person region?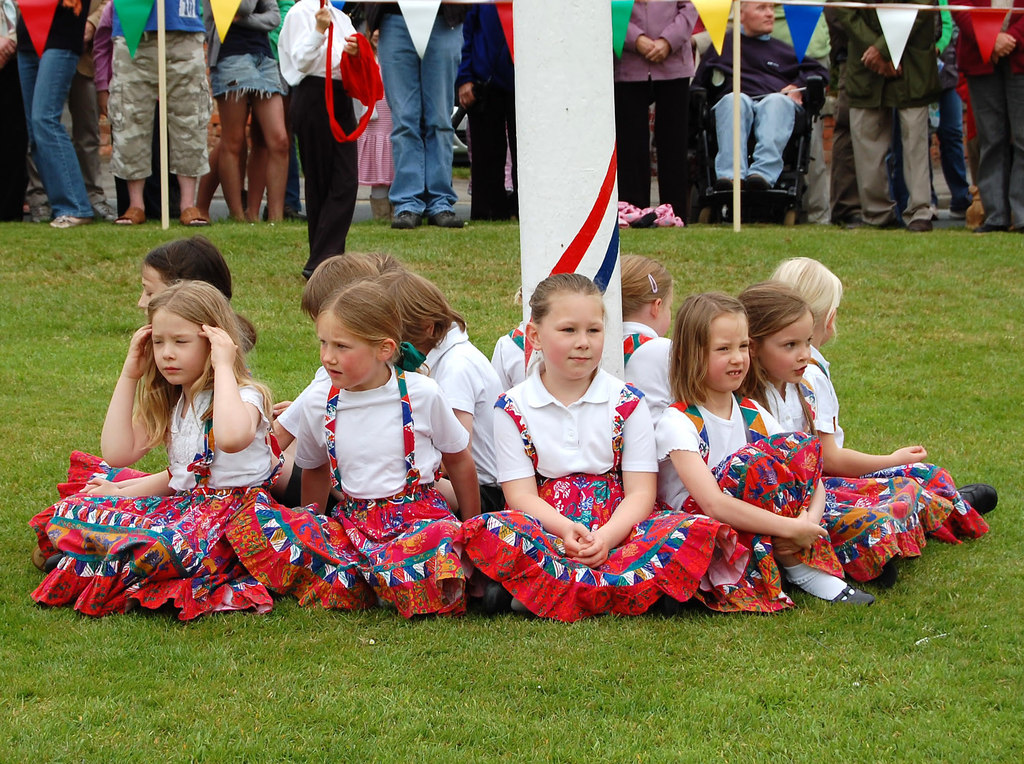
rect(769, 259, 996, 541)
